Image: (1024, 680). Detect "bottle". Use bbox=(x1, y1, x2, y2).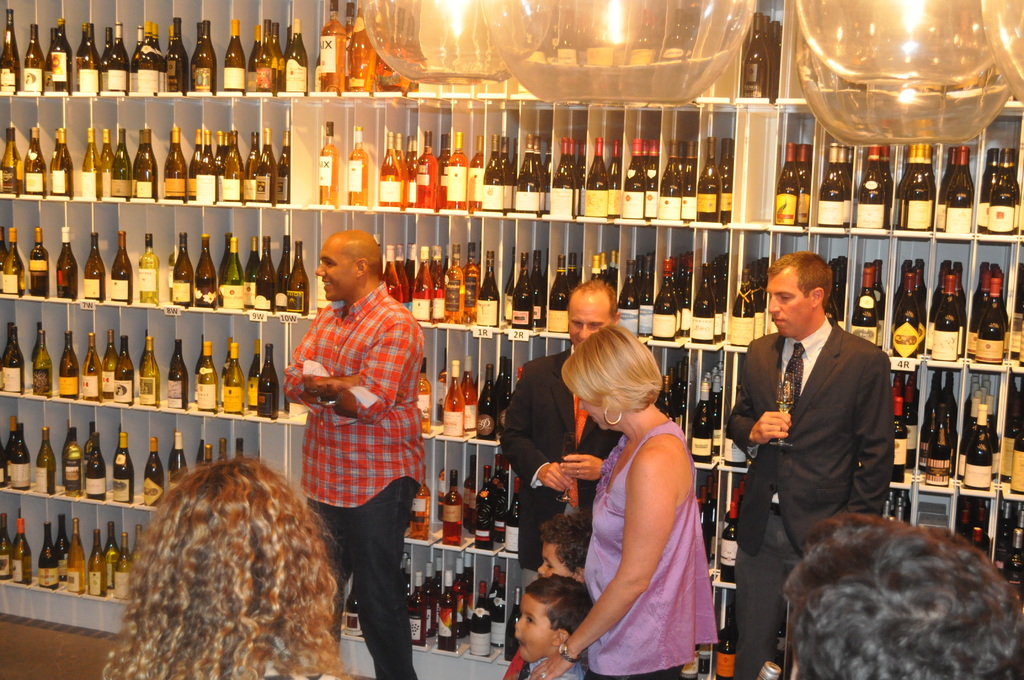
bbox=(17, 21, 48, 102).
